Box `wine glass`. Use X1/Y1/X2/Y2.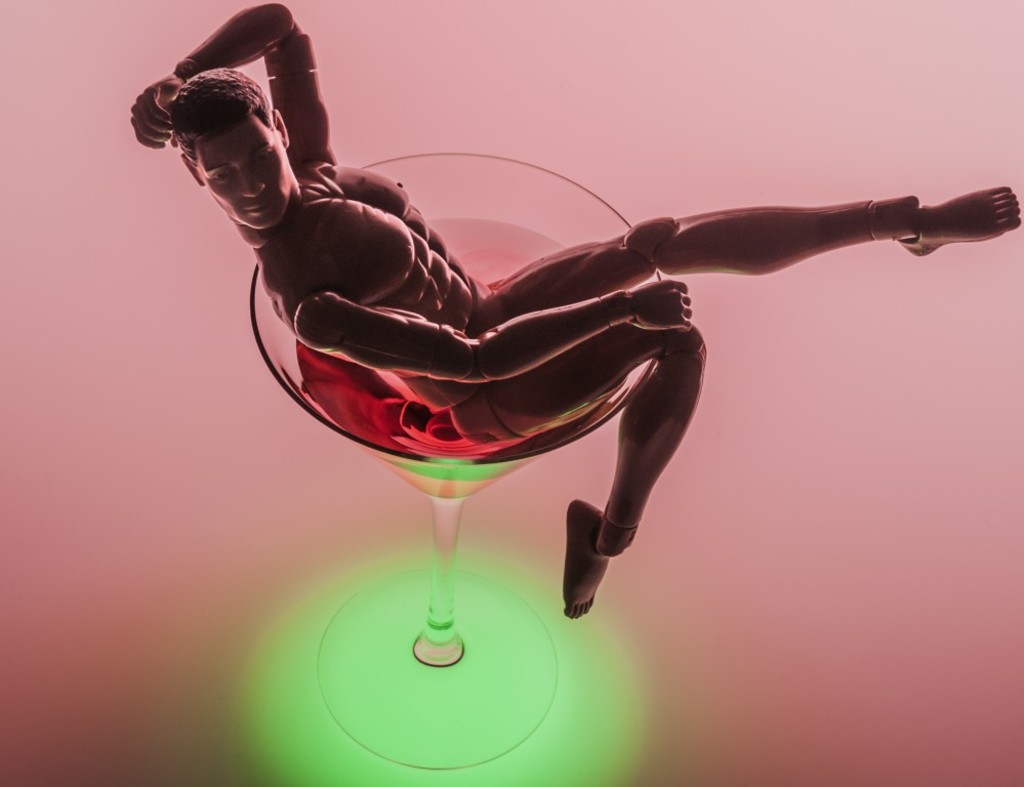
249/150/662/772.
